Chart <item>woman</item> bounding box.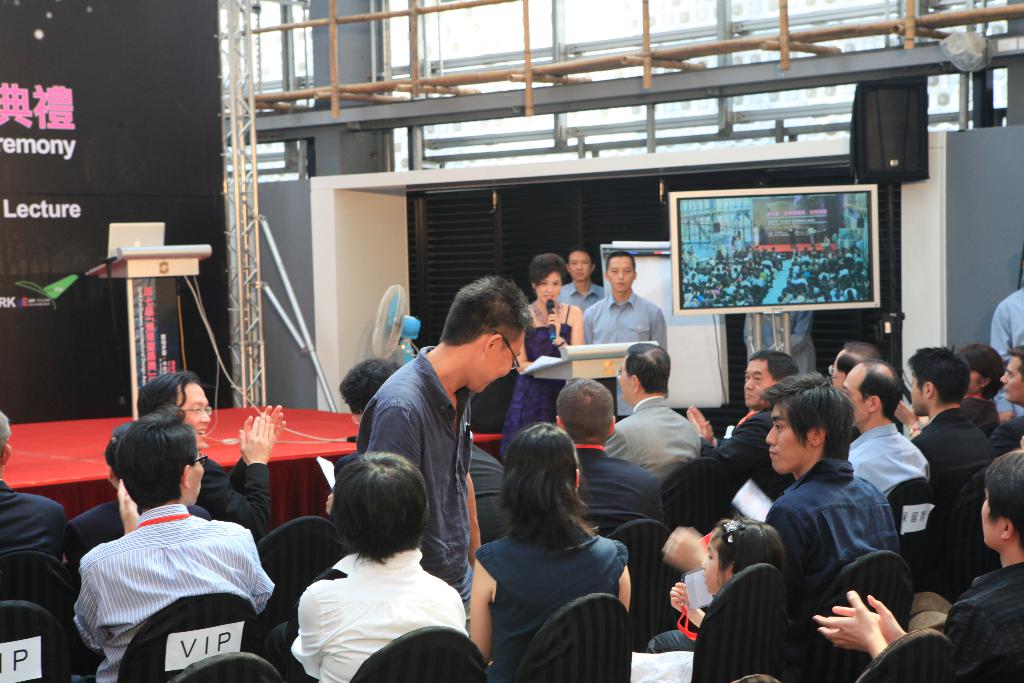
Charted: (left=284, top=452, right=465, bottom=682).
